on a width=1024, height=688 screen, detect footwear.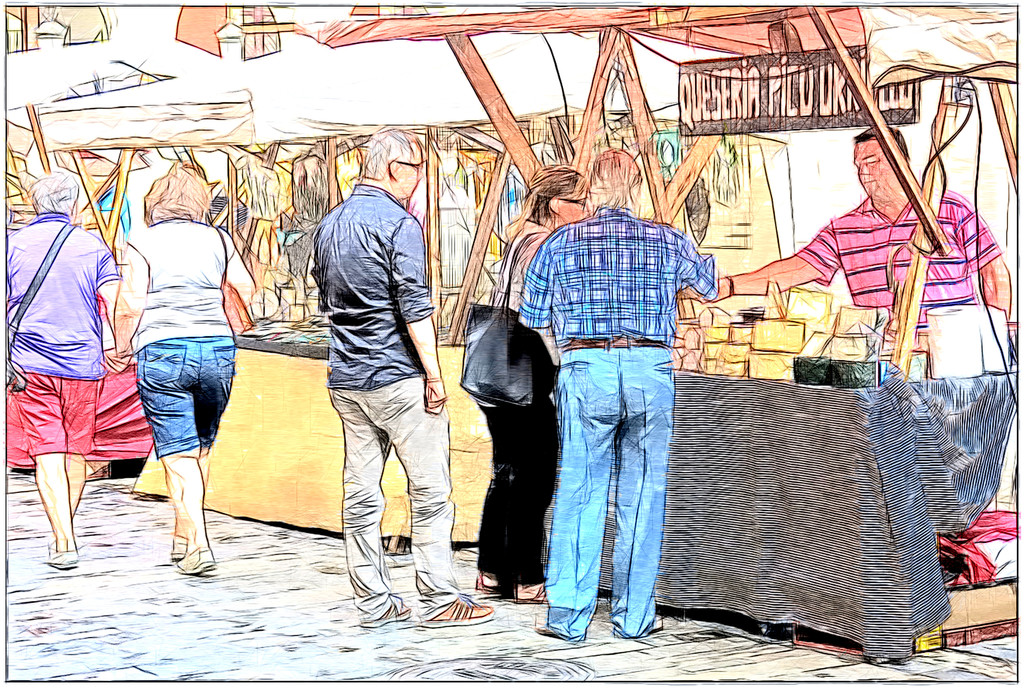
475,569,504,595.
